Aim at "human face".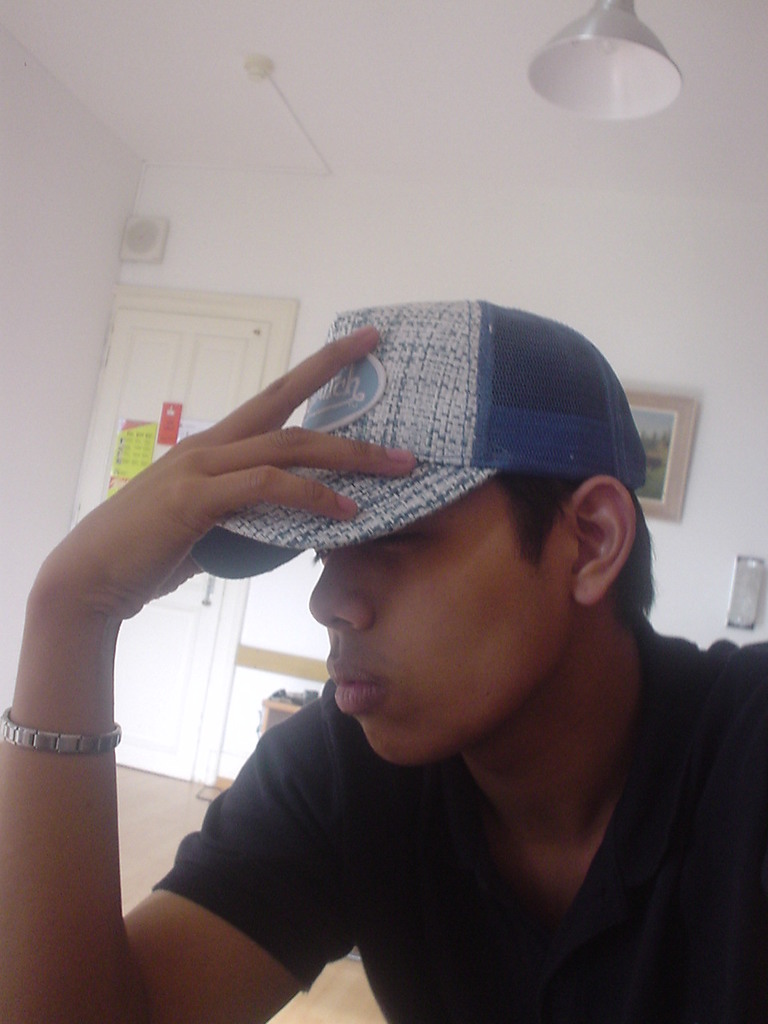
Aimed at box(309, 483, 570, 767).
